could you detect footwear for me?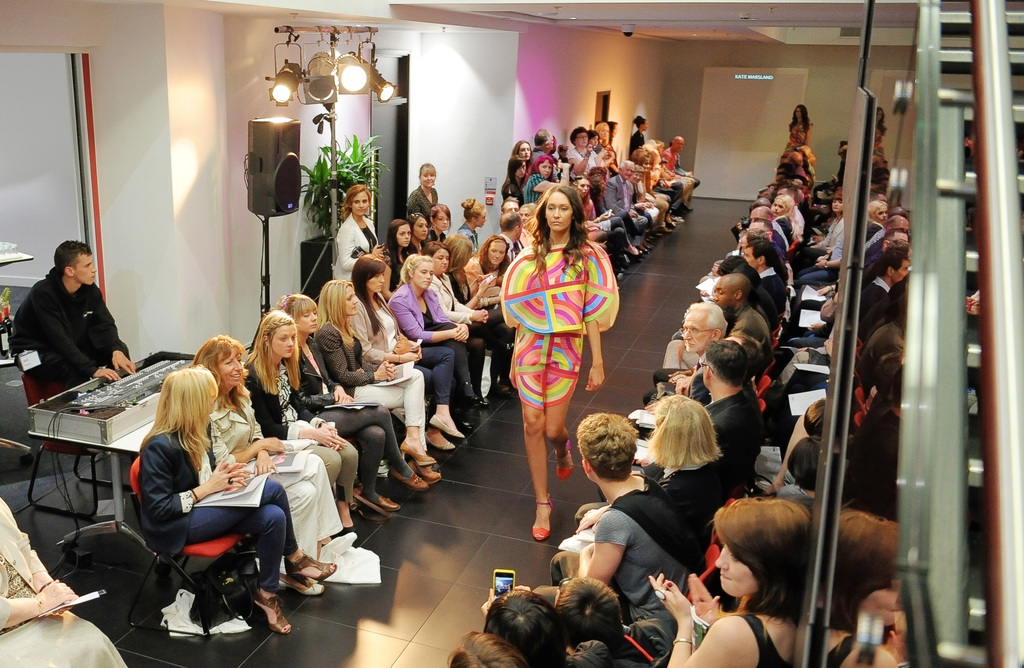
Detection result: [251,594,292,631].
